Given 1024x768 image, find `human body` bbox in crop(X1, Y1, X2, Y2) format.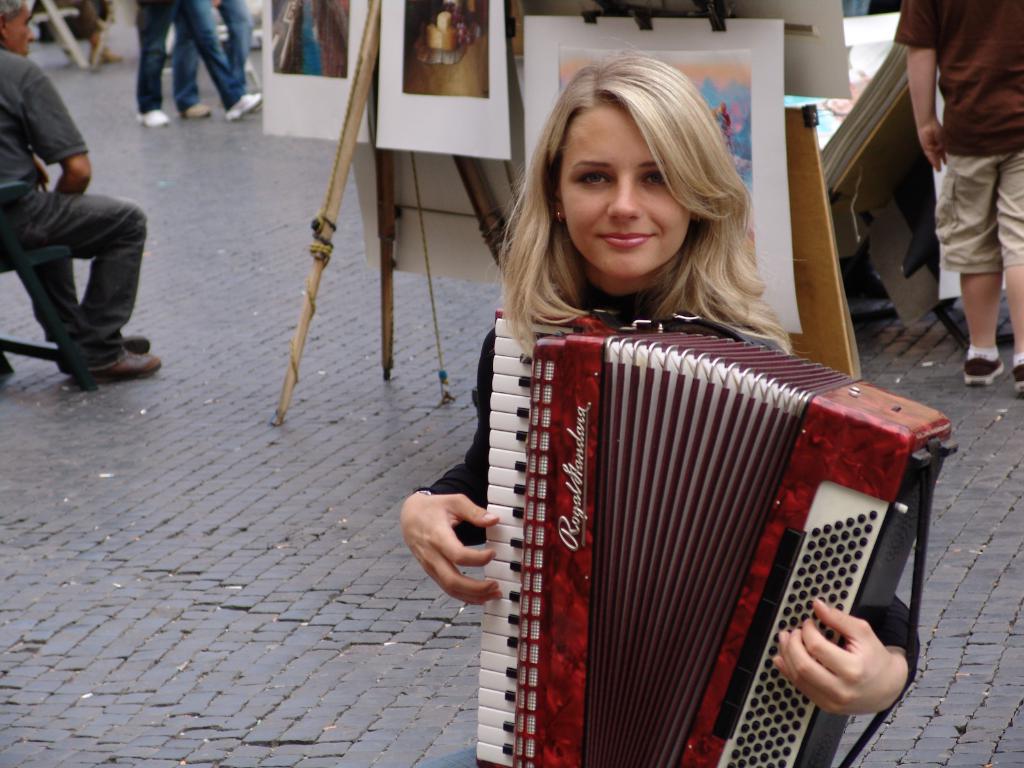
crop(400, 56, 917, 767).
